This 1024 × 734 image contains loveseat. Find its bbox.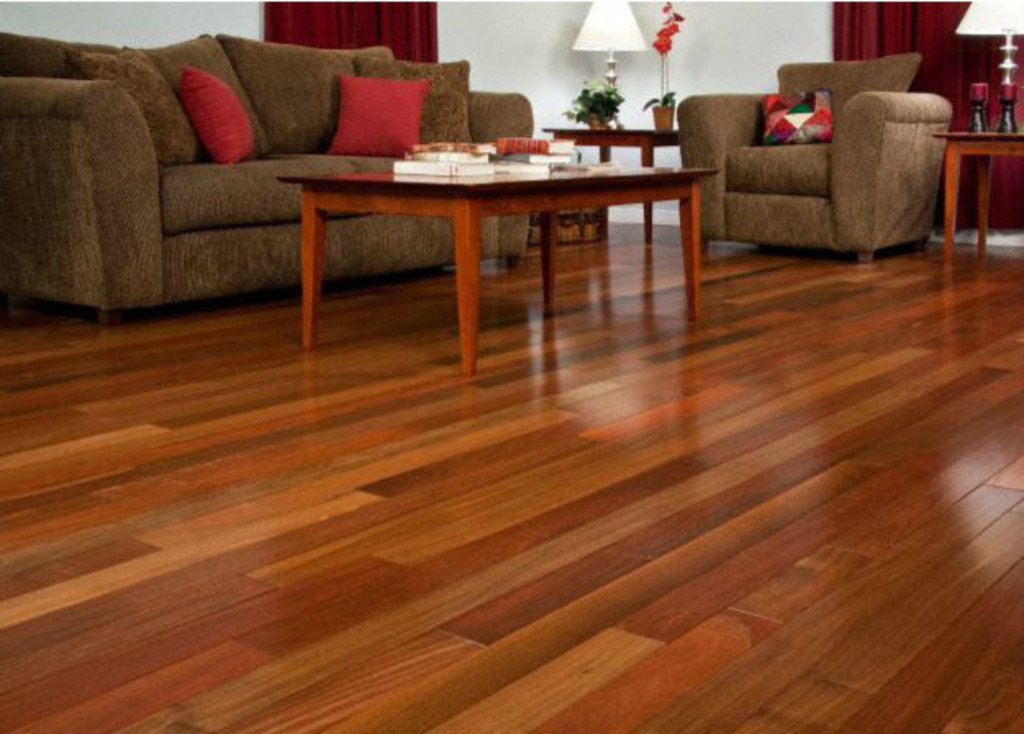
x1=33 y1=41 x2=619 y2=328.
